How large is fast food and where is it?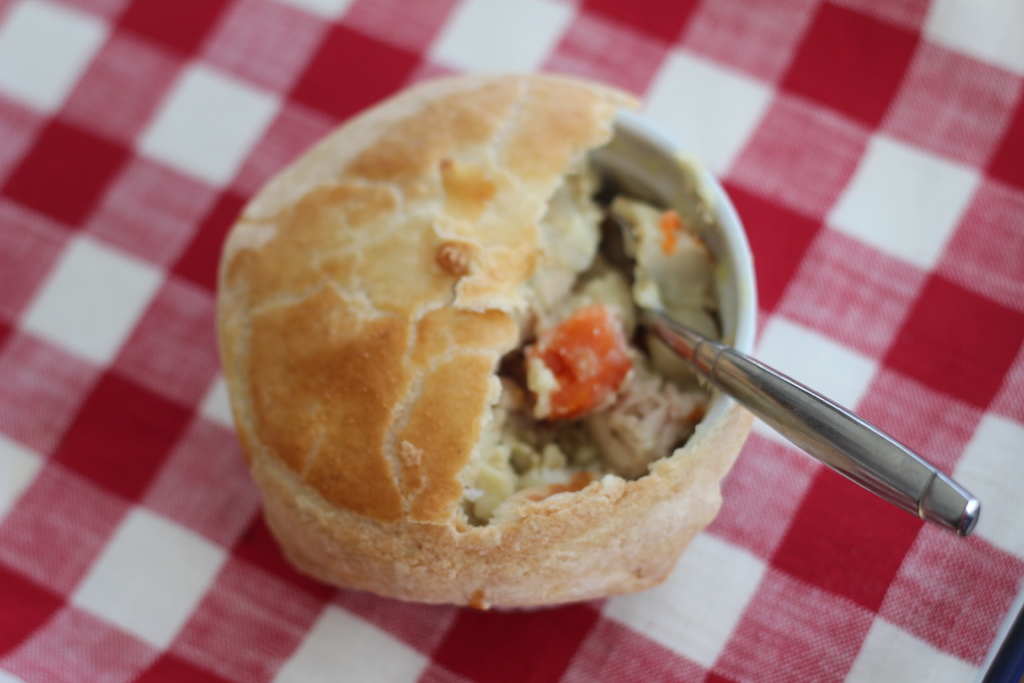
Bounding box: locate(198, 62, 800, 609).
